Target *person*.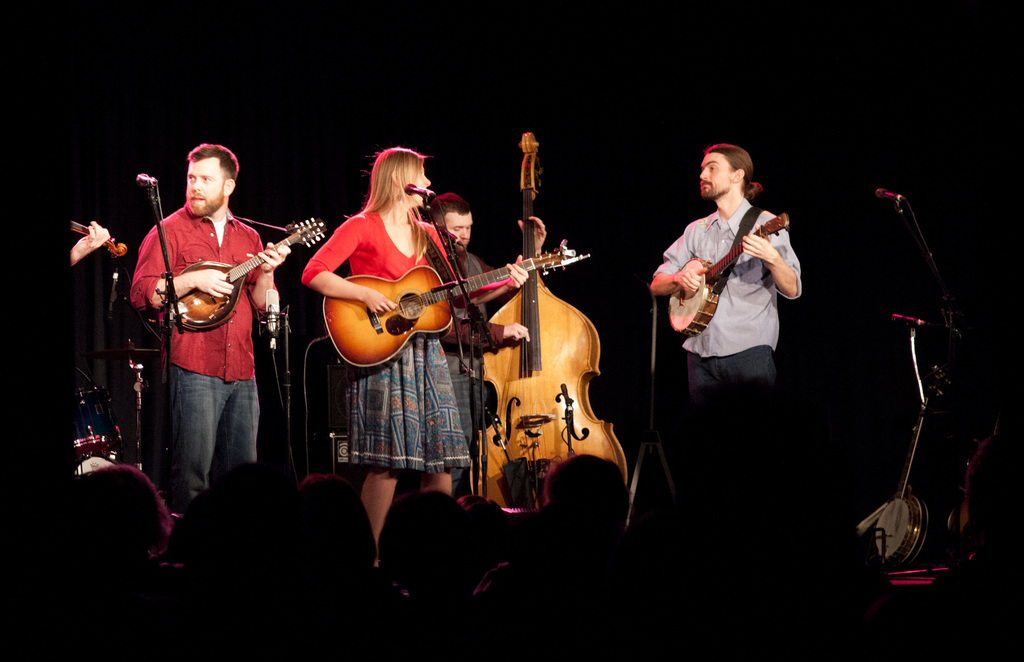
Target region: (127,143,288,513).
